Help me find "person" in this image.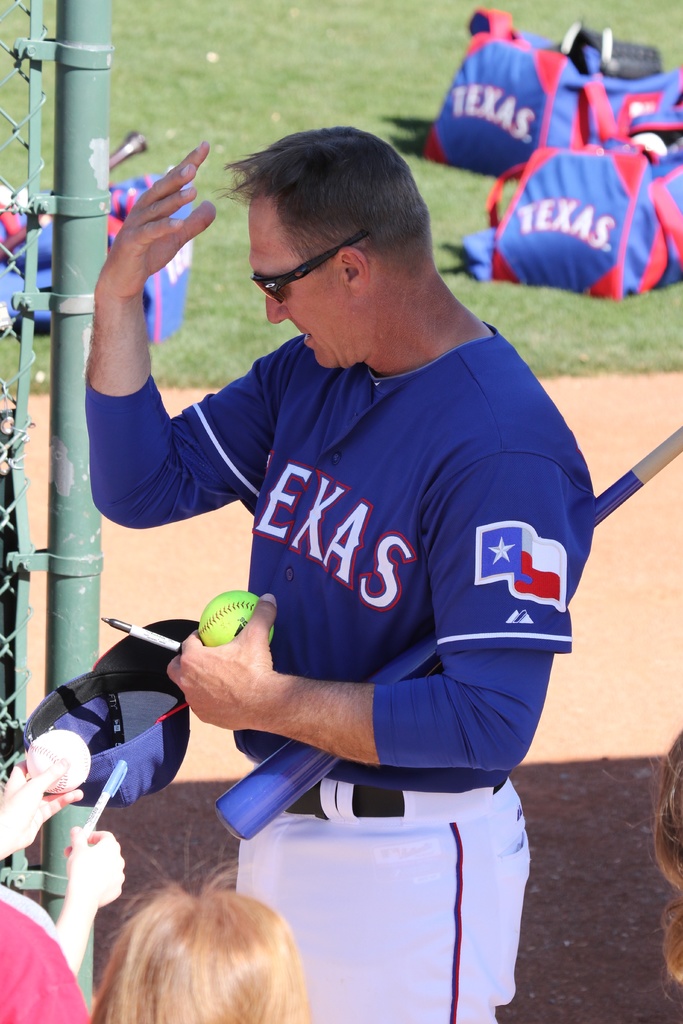
Found it: x1=0, y1=759, x2=126, y2=1023.
